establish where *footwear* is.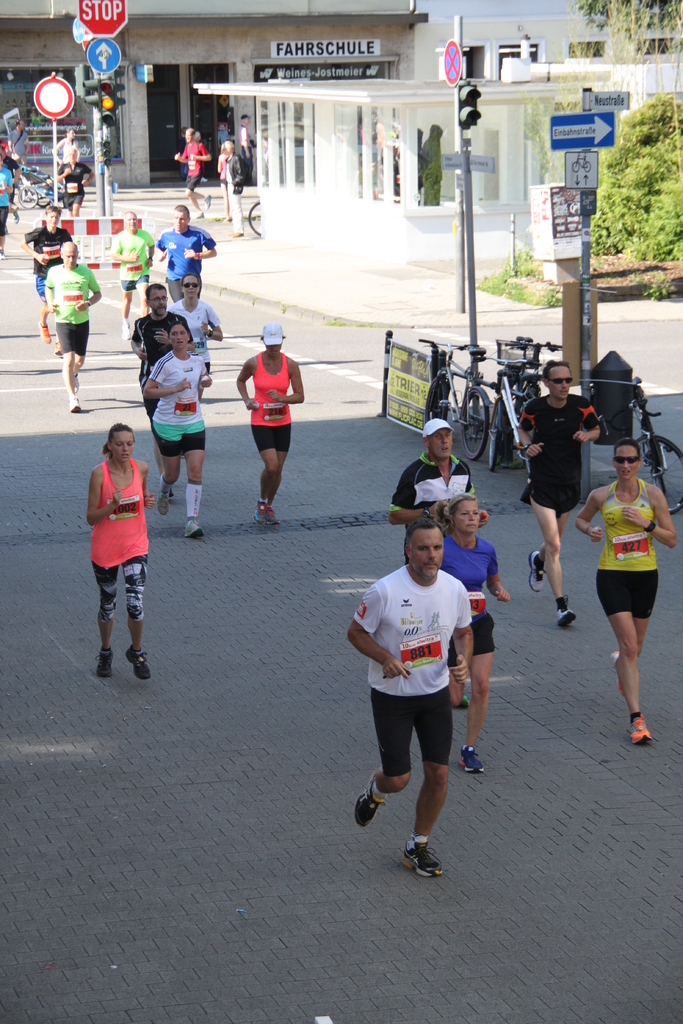
Established at (x1=183, y1=516, x2=206, y2=540).
